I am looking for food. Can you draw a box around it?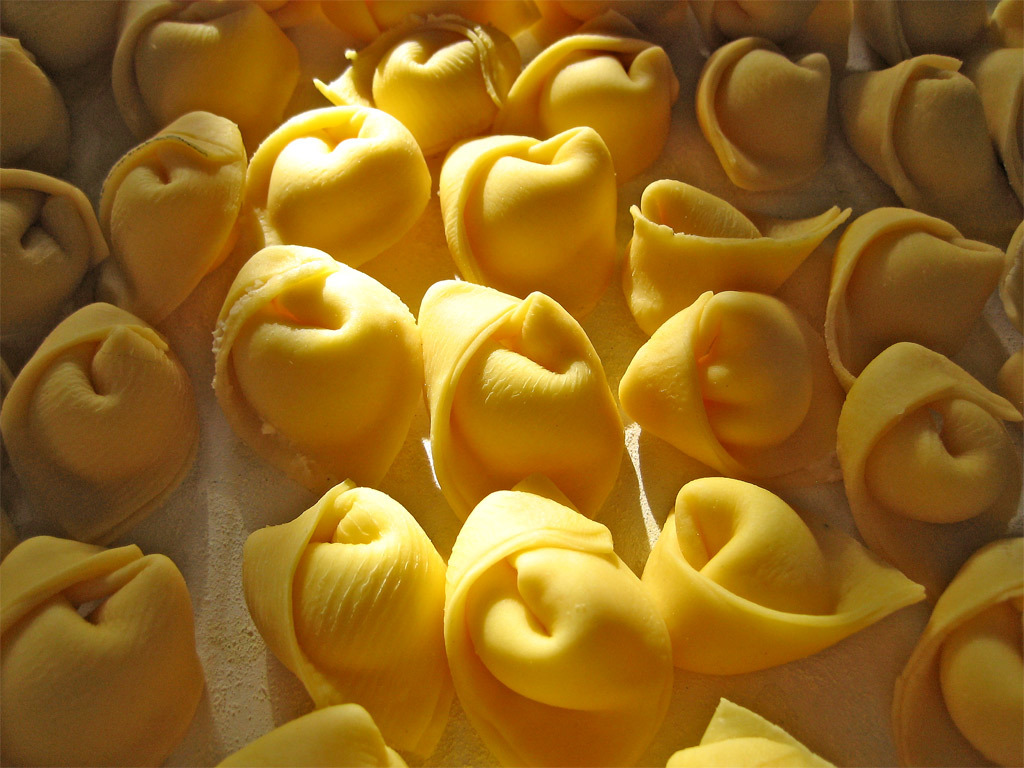
Sure, the bounding box is (x1=439, y1=130, x2=618, y2=324).
